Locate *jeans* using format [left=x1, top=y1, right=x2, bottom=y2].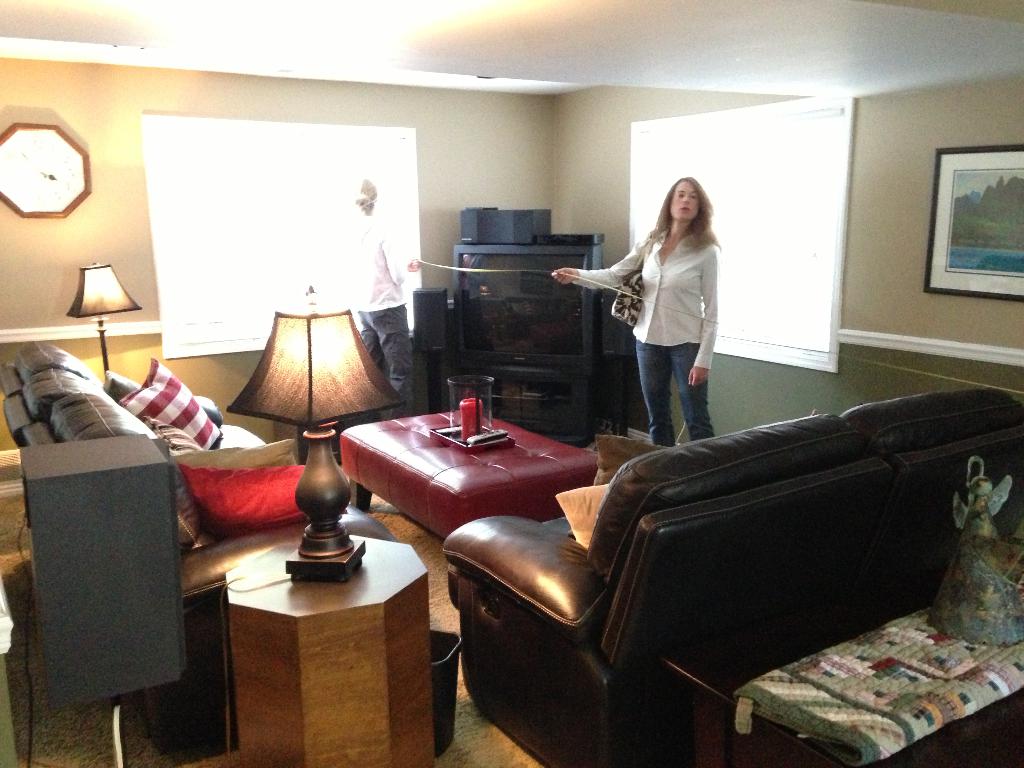
[left=636, top=341, right=714, bottom=445].
